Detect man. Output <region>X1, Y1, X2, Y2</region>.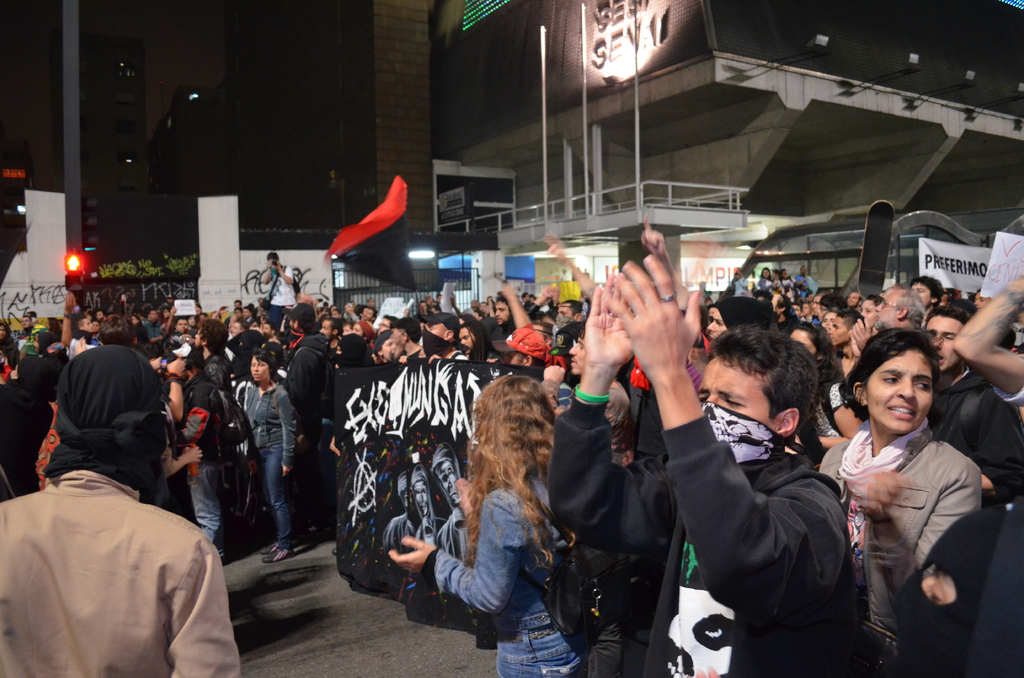
<region>189, 315, 228, 387</region>.
